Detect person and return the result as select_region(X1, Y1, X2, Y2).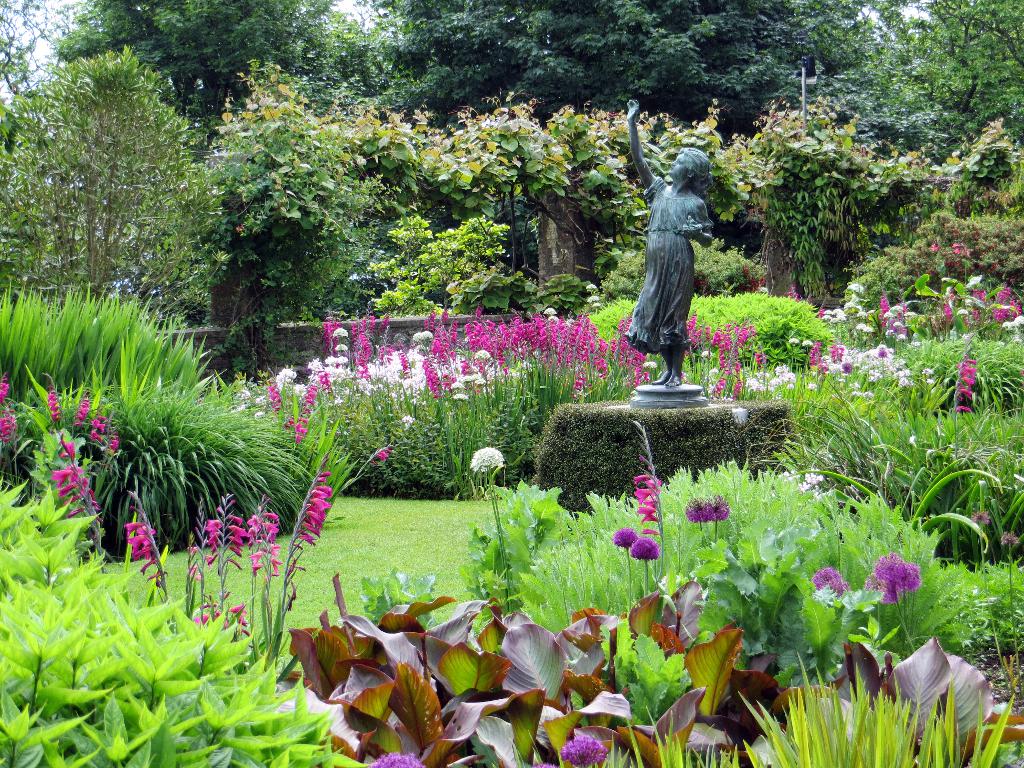
select_region(620, 99, 714, 389).
